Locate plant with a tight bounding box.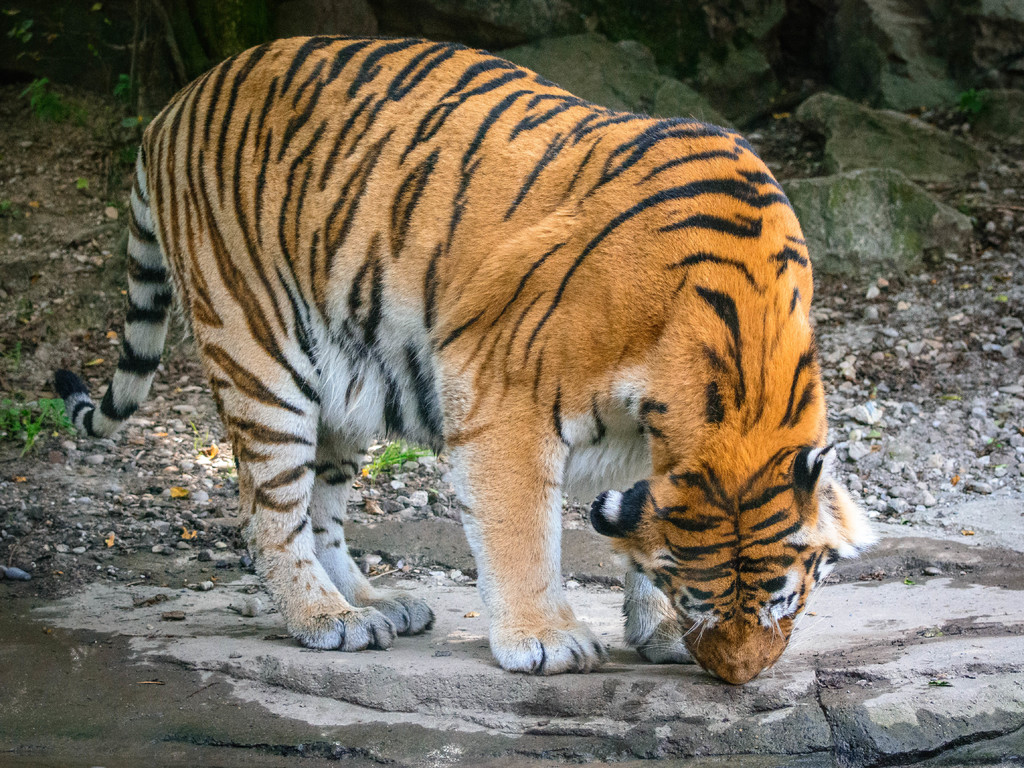
rect(0, 0, 44, 65).
